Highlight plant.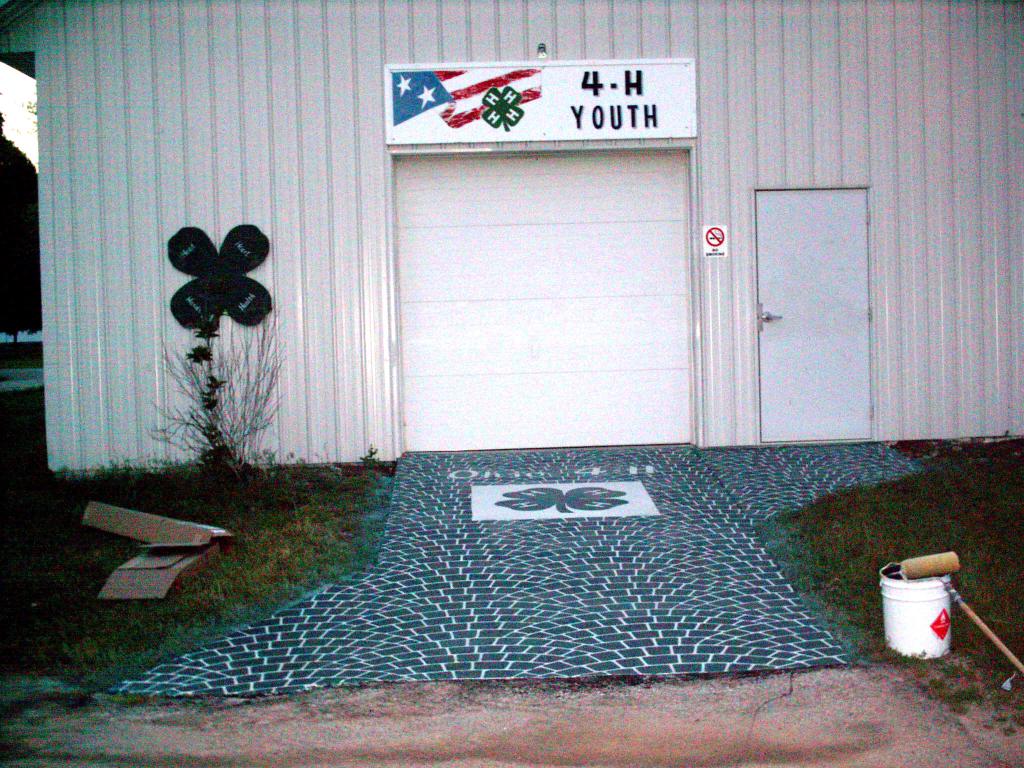
Highlighted region: 904,668,1023,740.
